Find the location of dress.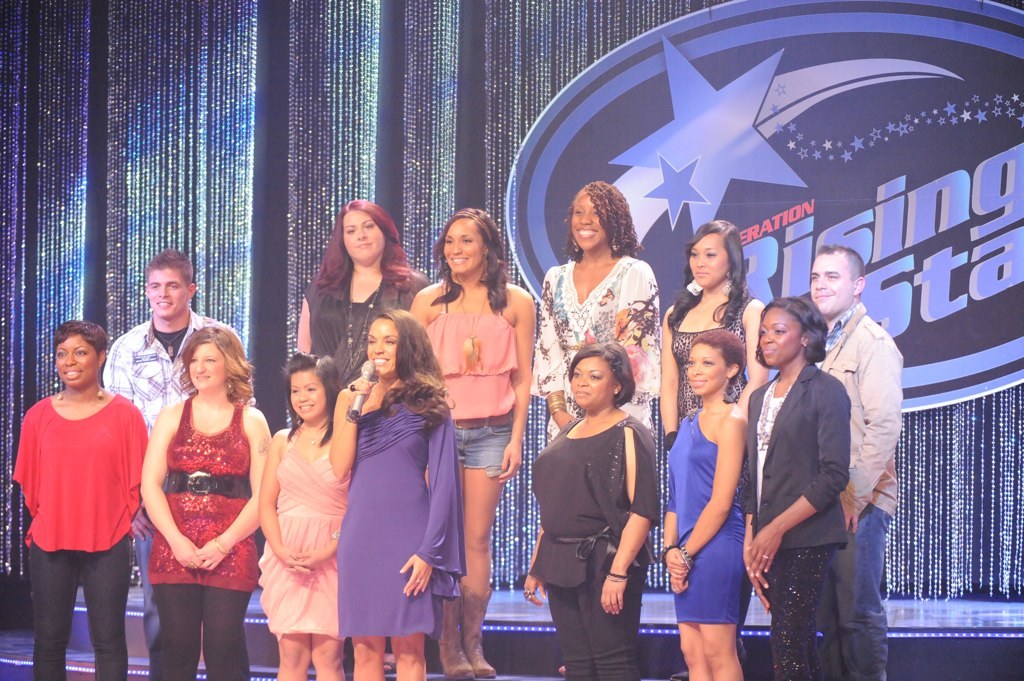
Location: bbox(668, 406, 754, 623).
